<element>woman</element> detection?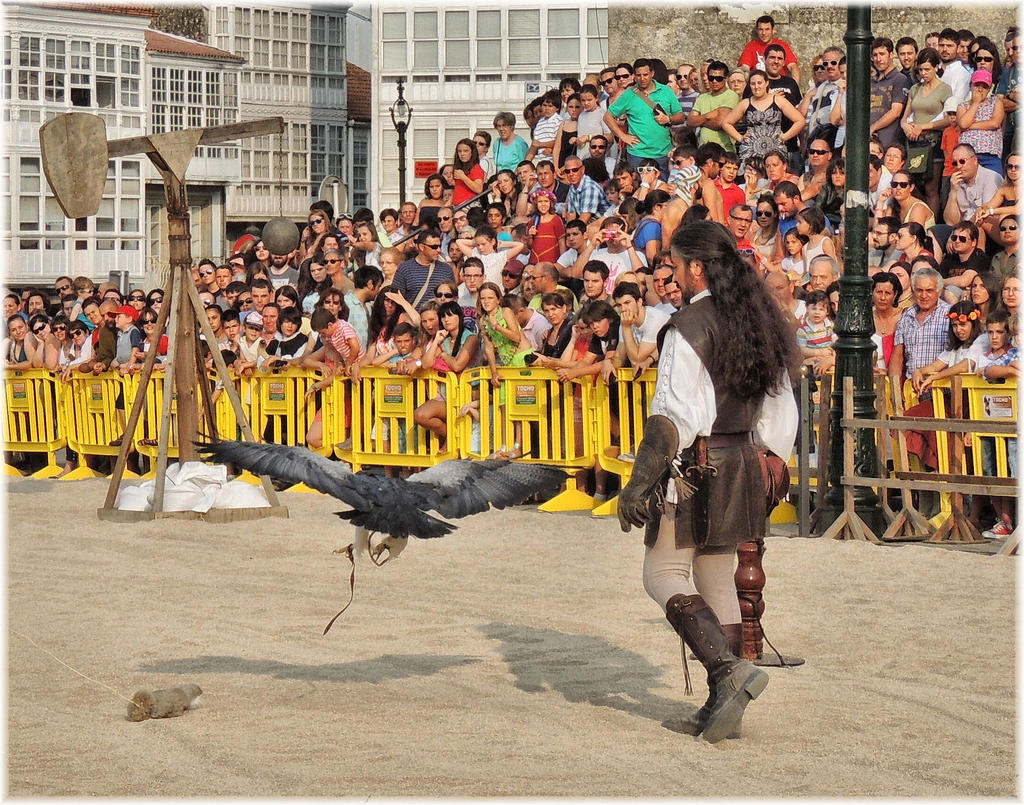
x1=874 y1=171 x2=933 y2=237
